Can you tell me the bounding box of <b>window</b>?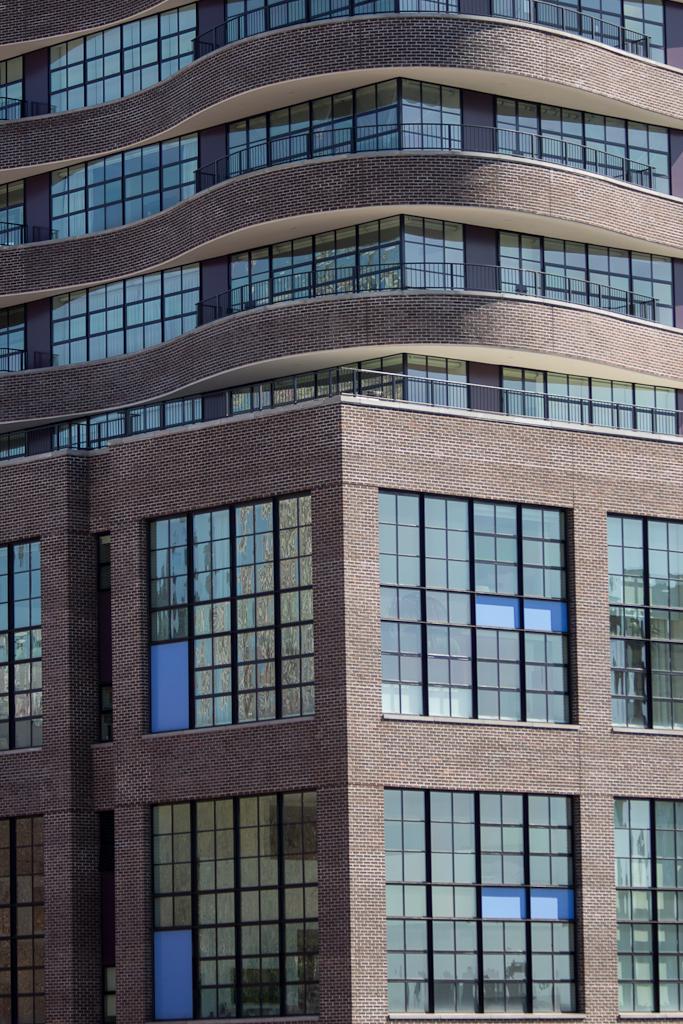
494 98 671 194.
